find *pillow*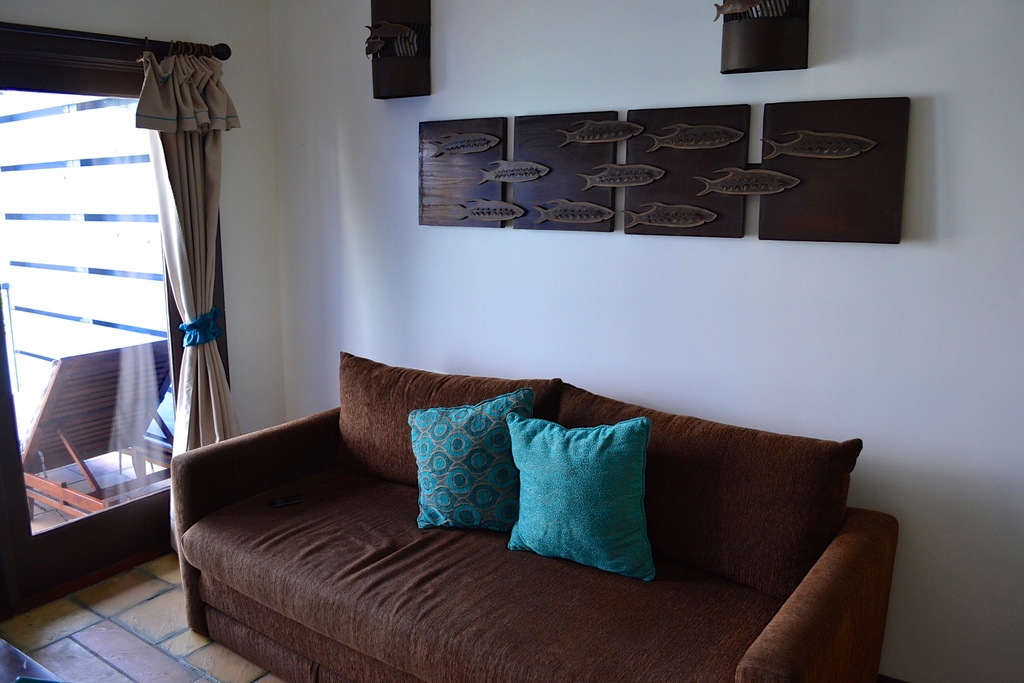
BBox(408, 384, 525, 529)
